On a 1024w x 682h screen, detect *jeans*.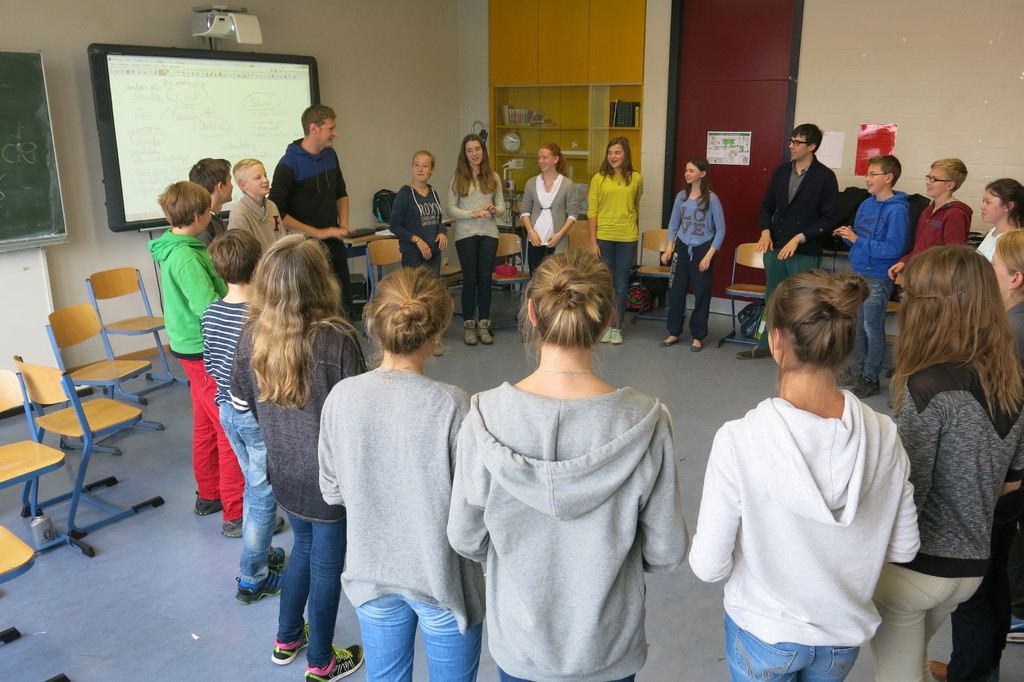
<bbox>354, 592, 481, 681</bbox>.
